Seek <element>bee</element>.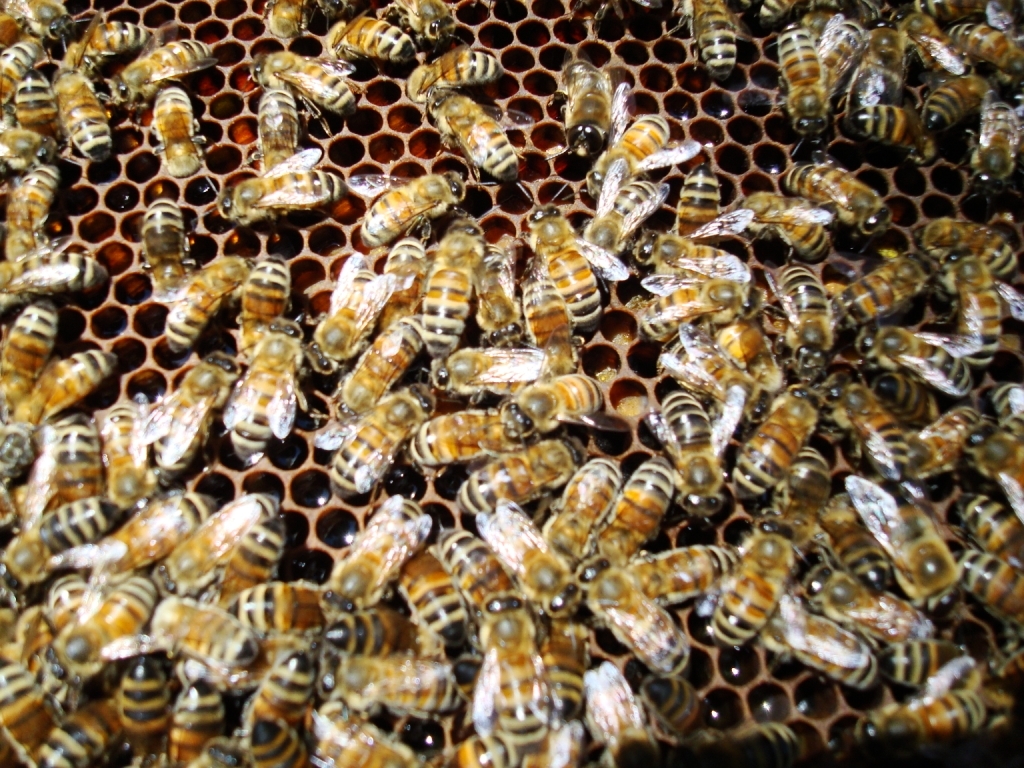
rect(143, 482, 279, 590).
